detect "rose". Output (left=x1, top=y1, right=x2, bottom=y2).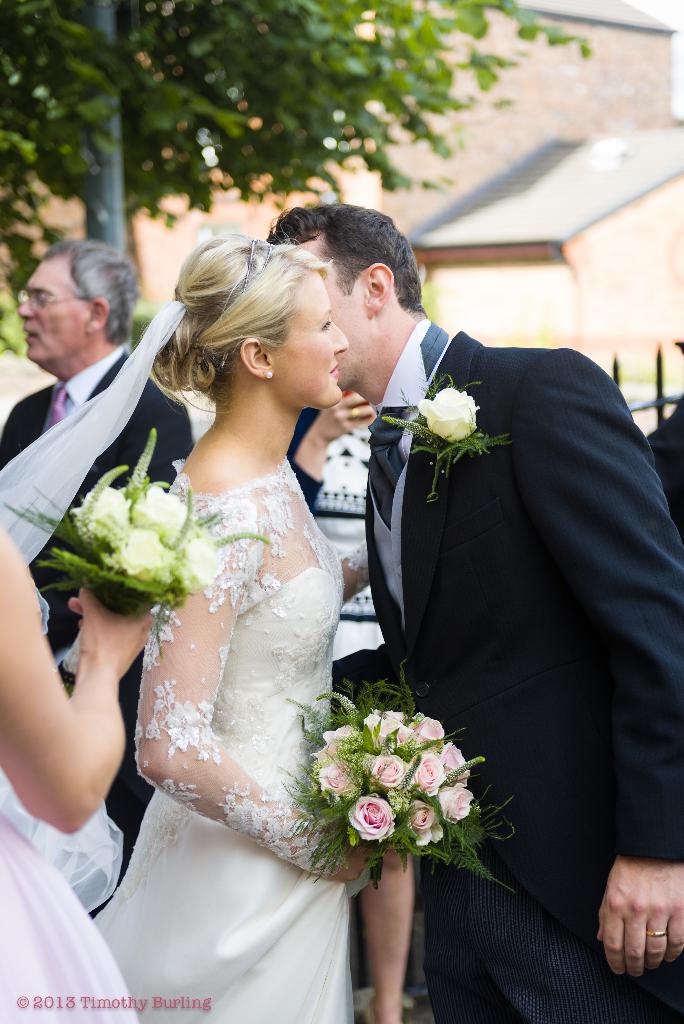
(left=418, top=387, right=482, bottom=442).
